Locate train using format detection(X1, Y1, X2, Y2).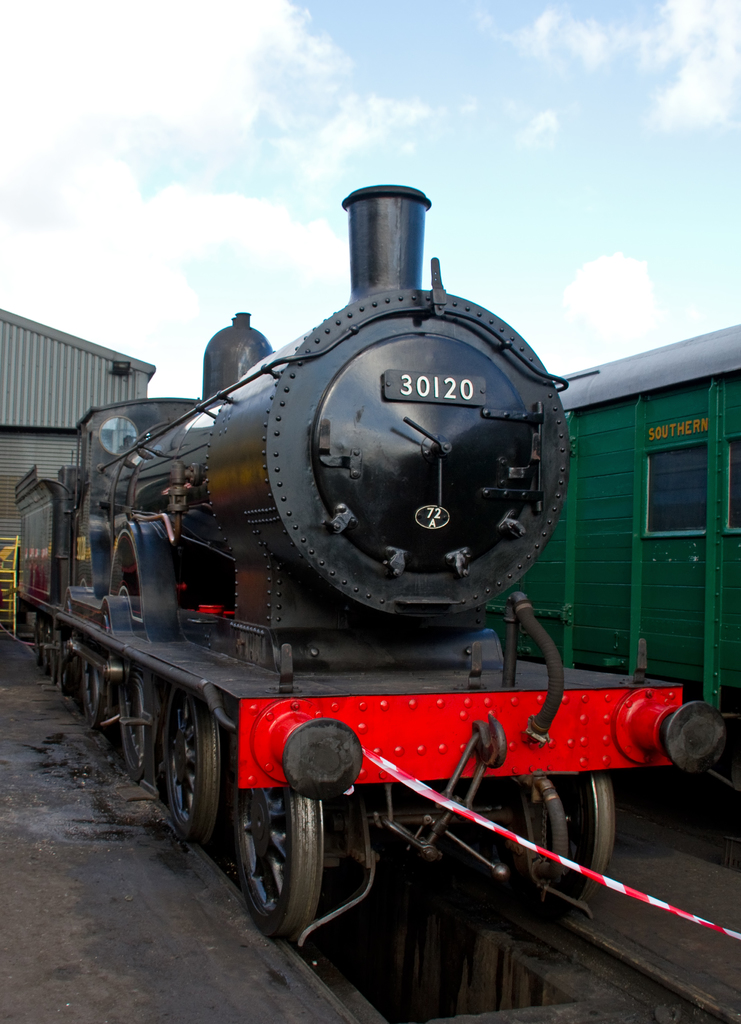
detection(13, 184, 724, 966).
